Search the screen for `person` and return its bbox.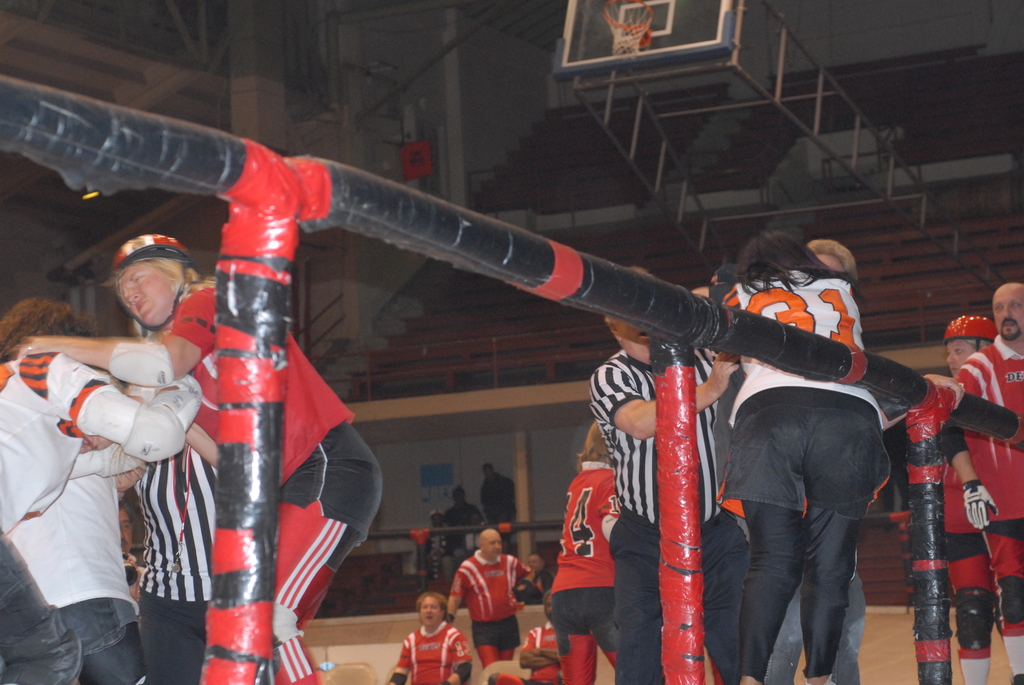
Found: [x1=525, y1=554, x2=559, y2=602].
